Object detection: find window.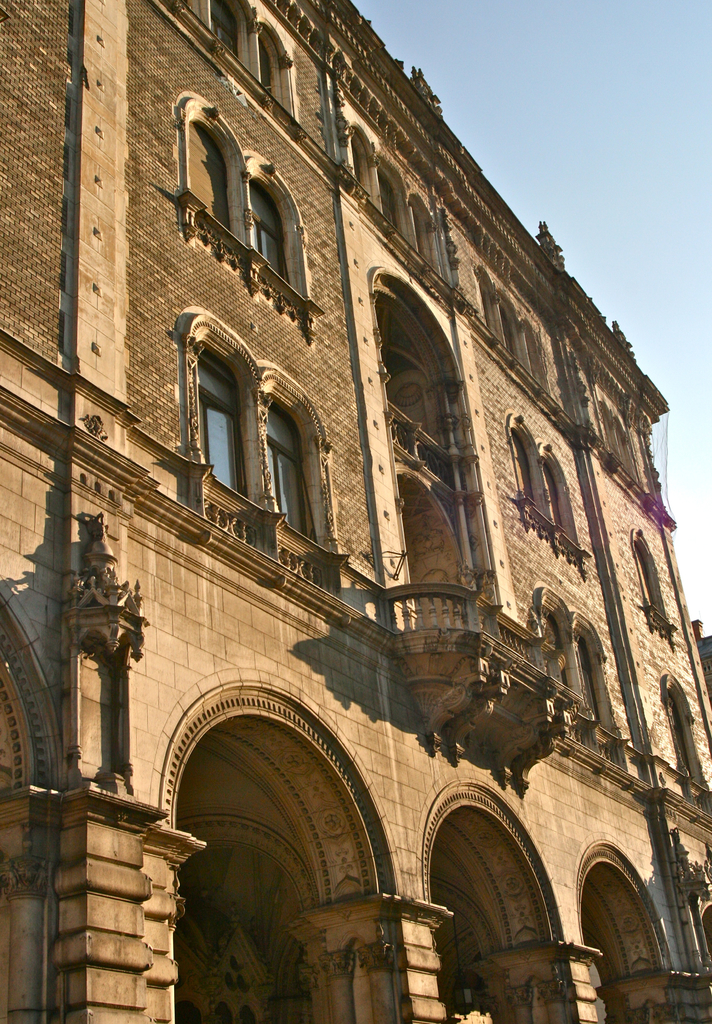
x1=173 y1=298 x2=270 y2=509.
